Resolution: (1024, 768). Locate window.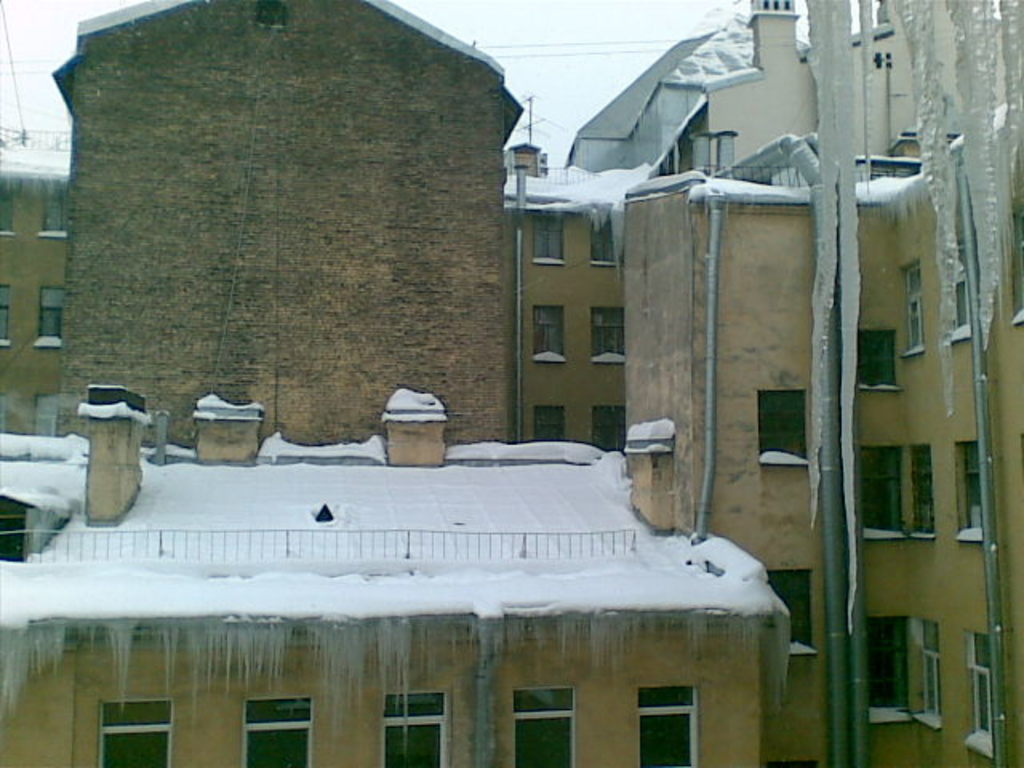
589, 403, 632, 467.
